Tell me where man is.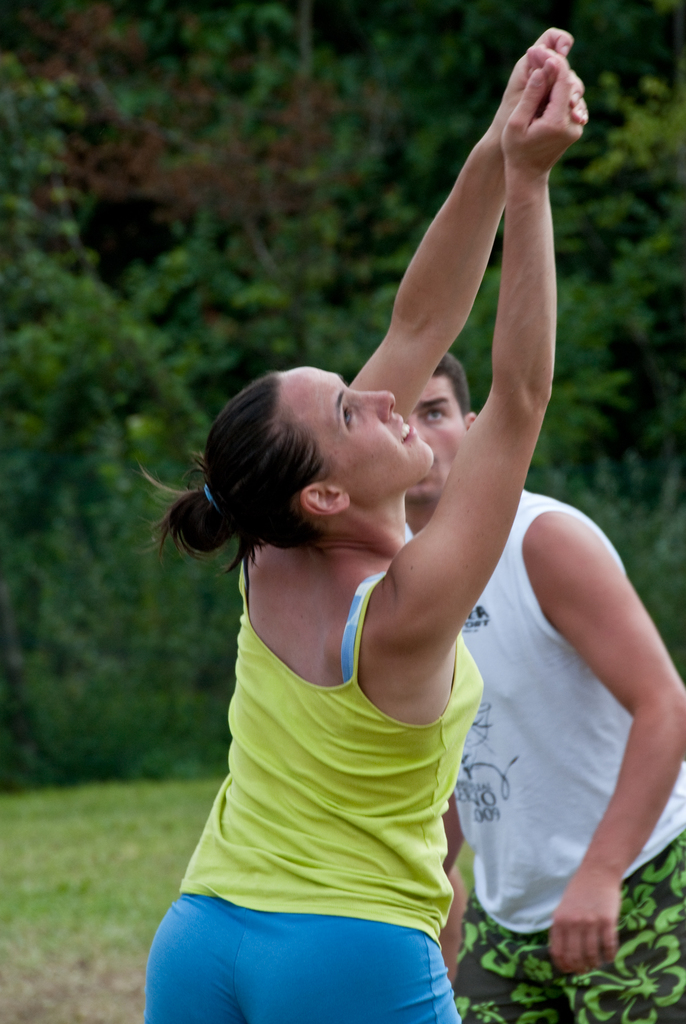
man is at {"x1": 405, "y1": 349, "x2": 685, "y2": 1023}.
